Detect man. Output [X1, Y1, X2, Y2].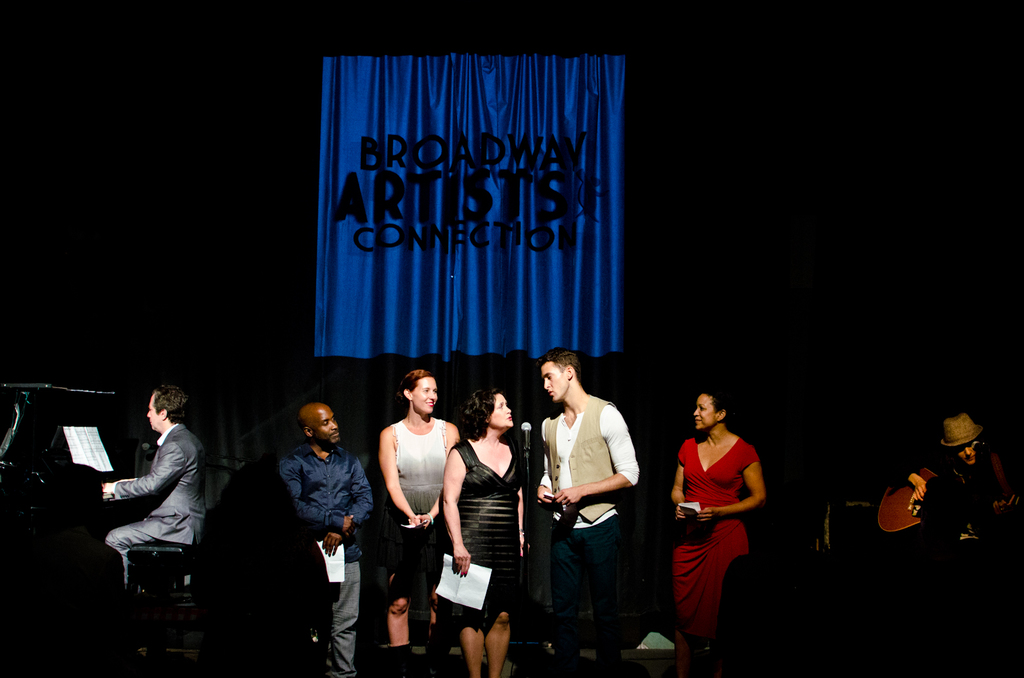
[280, 401, 375, 677].
